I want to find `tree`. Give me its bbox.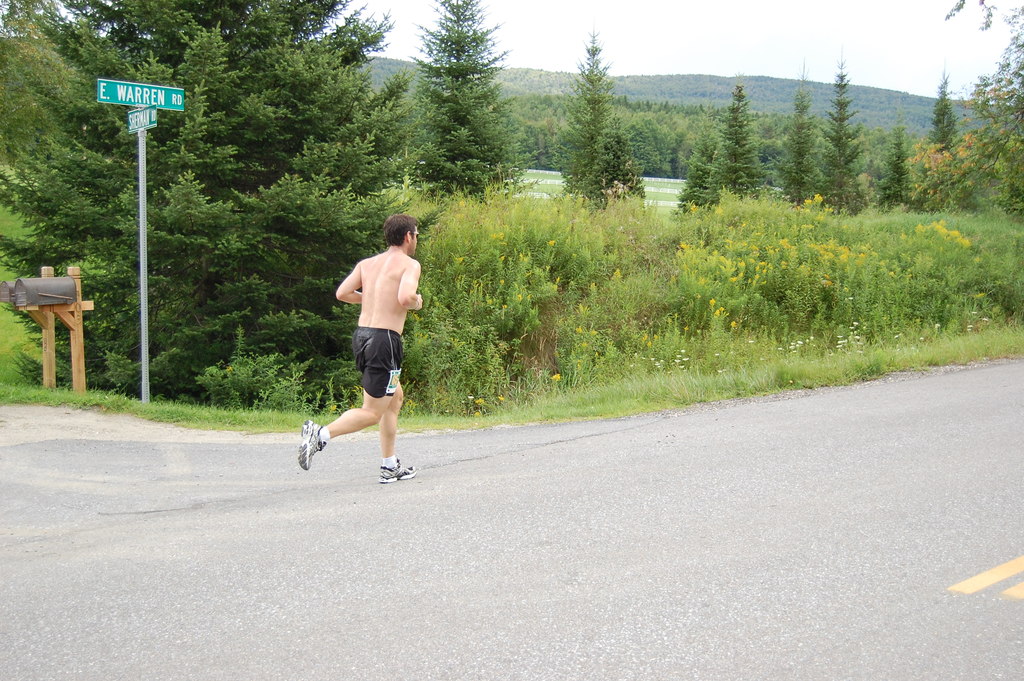
left=938, top=0, right=1023, bottom=224.
